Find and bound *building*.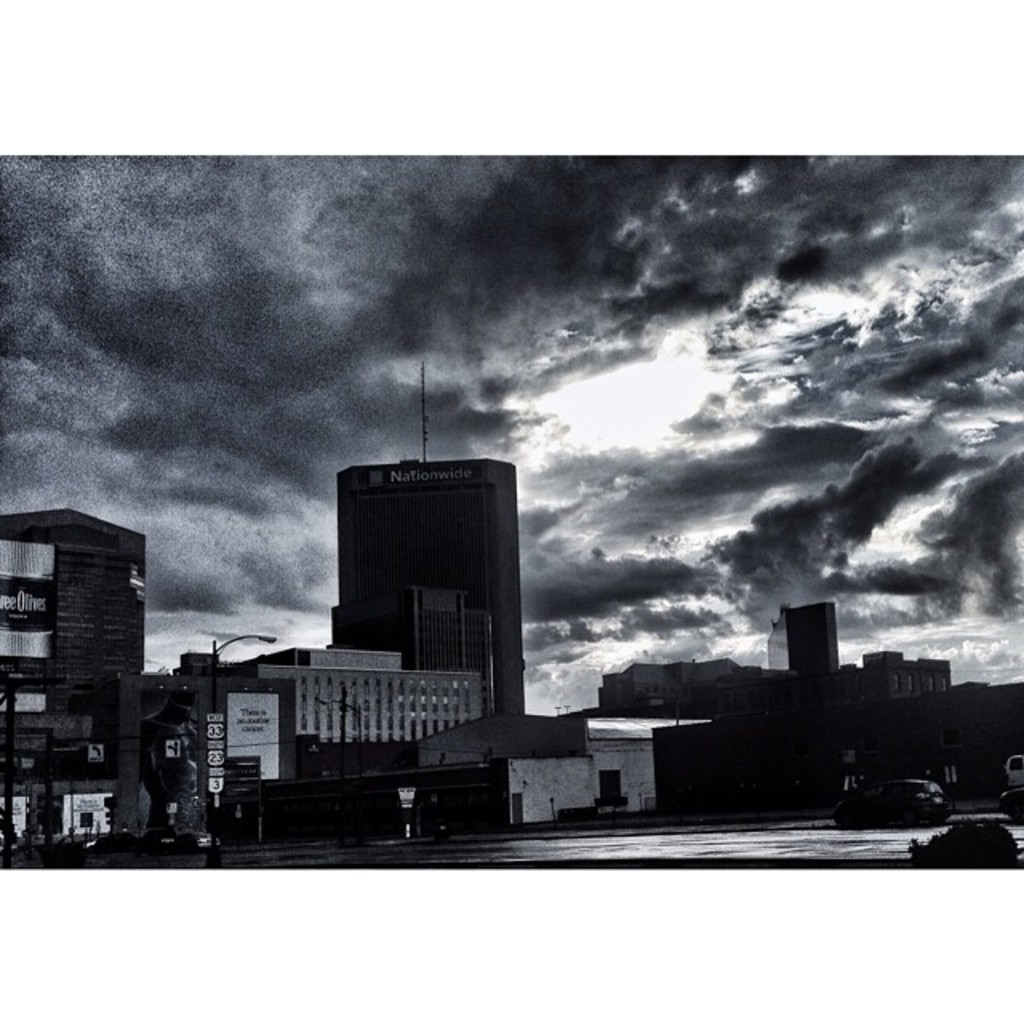
Bound: region(133, 645, 480, 829).
